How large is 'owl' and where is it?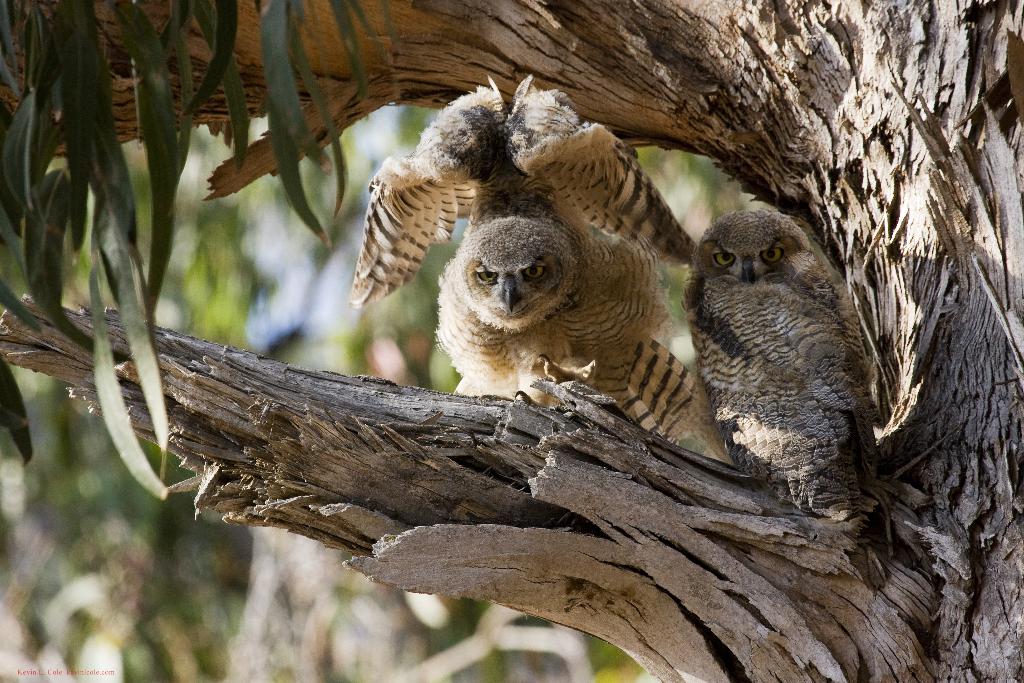
Bounding box: (343, 66, 721, 463).
